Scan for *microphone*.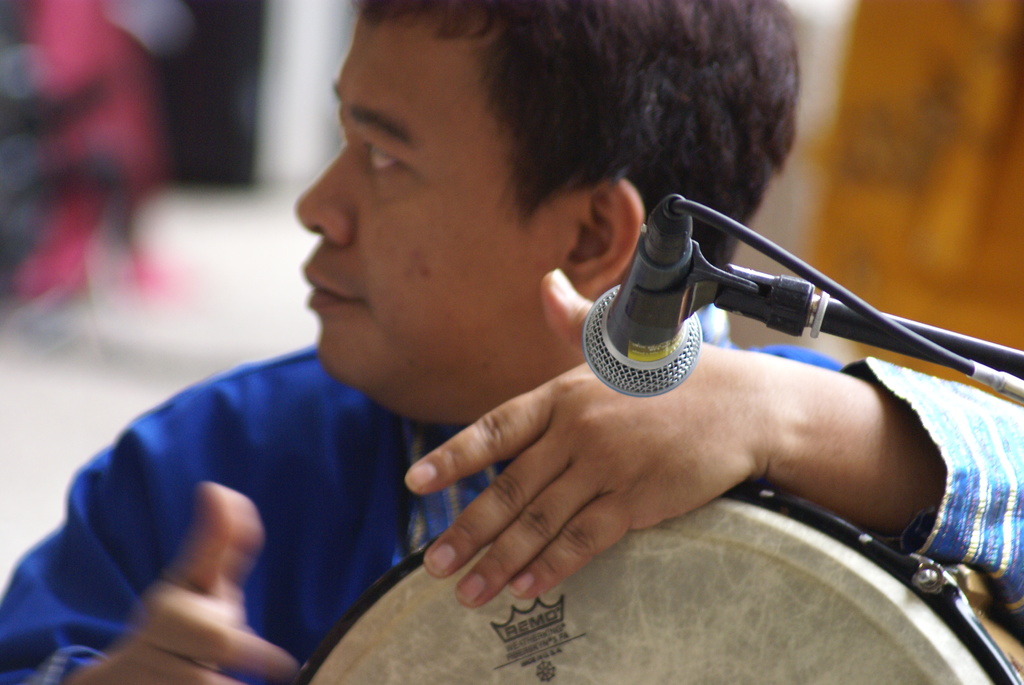
Scan result: Rect(580, 190, 703, 404).
